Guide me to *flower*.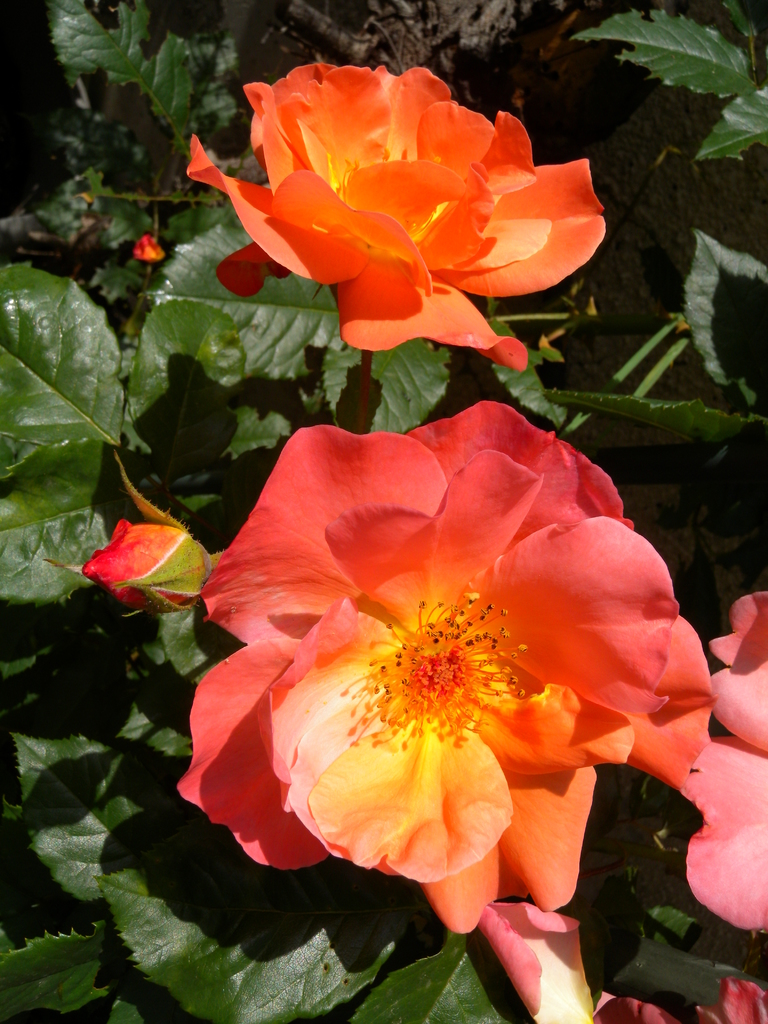
Guidance: (479,888,621,1023).
